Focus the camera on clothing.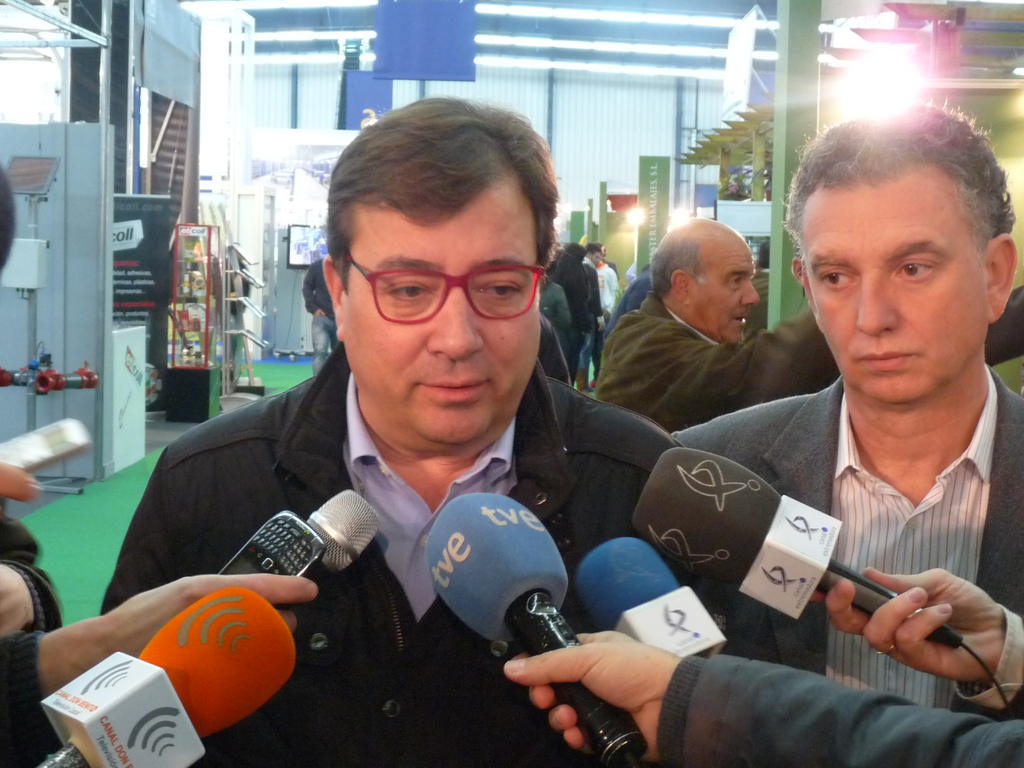
Focus region: [x1=543, y1=285, x2=573, y2=346].
